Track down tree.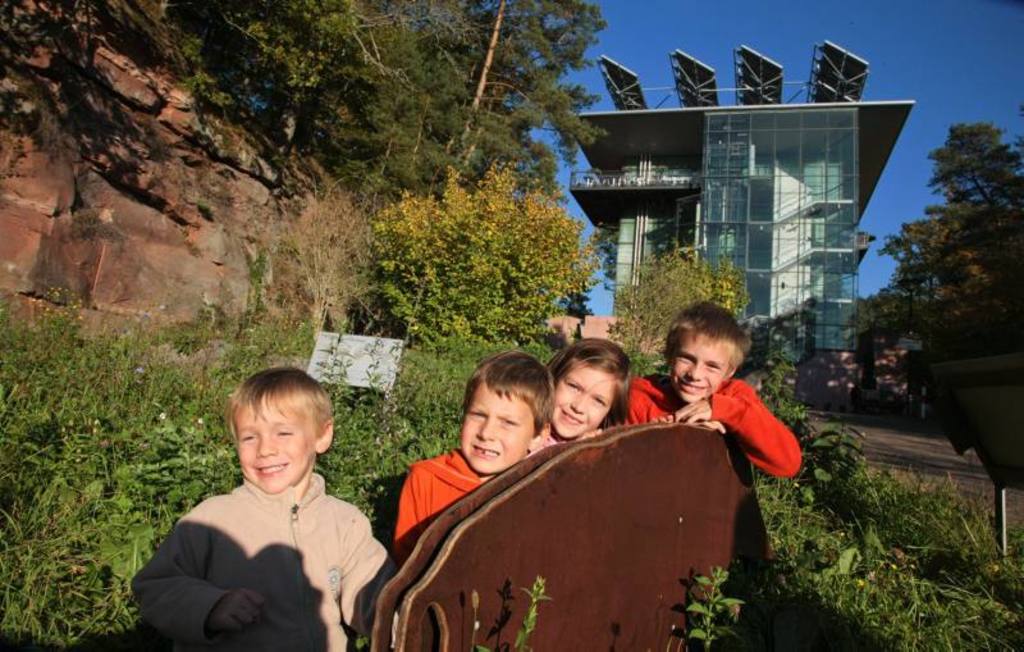
Tracked to 342/143/617/351.
